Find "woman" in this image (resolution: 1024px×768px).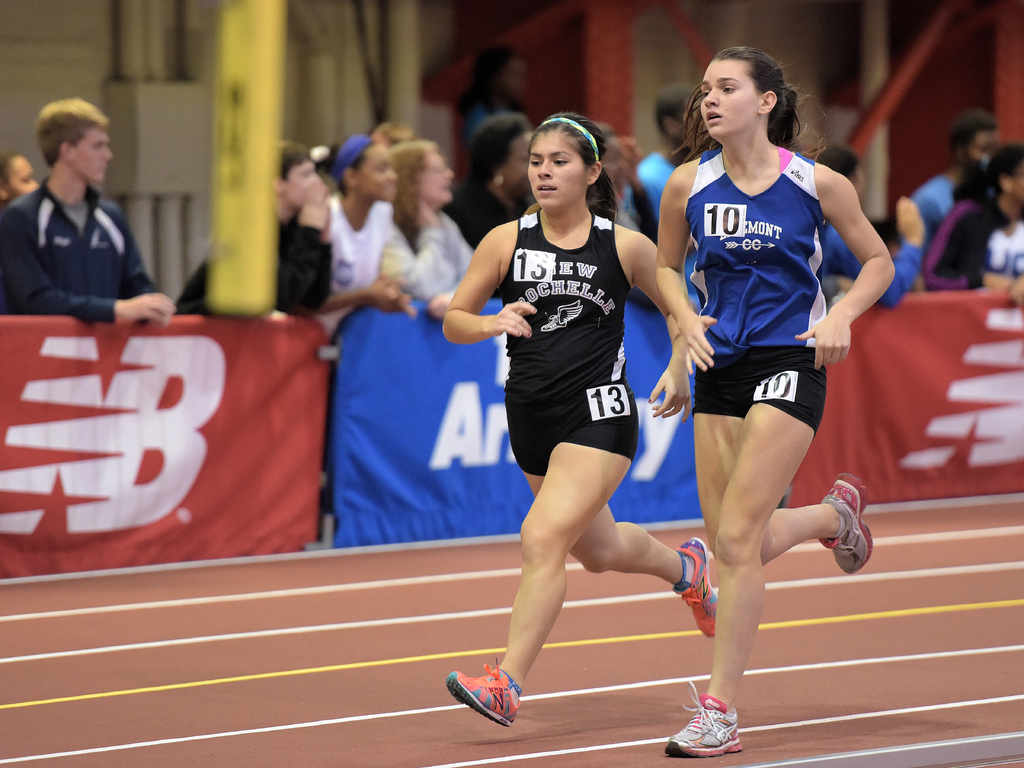
440, 111, 721, 730.
